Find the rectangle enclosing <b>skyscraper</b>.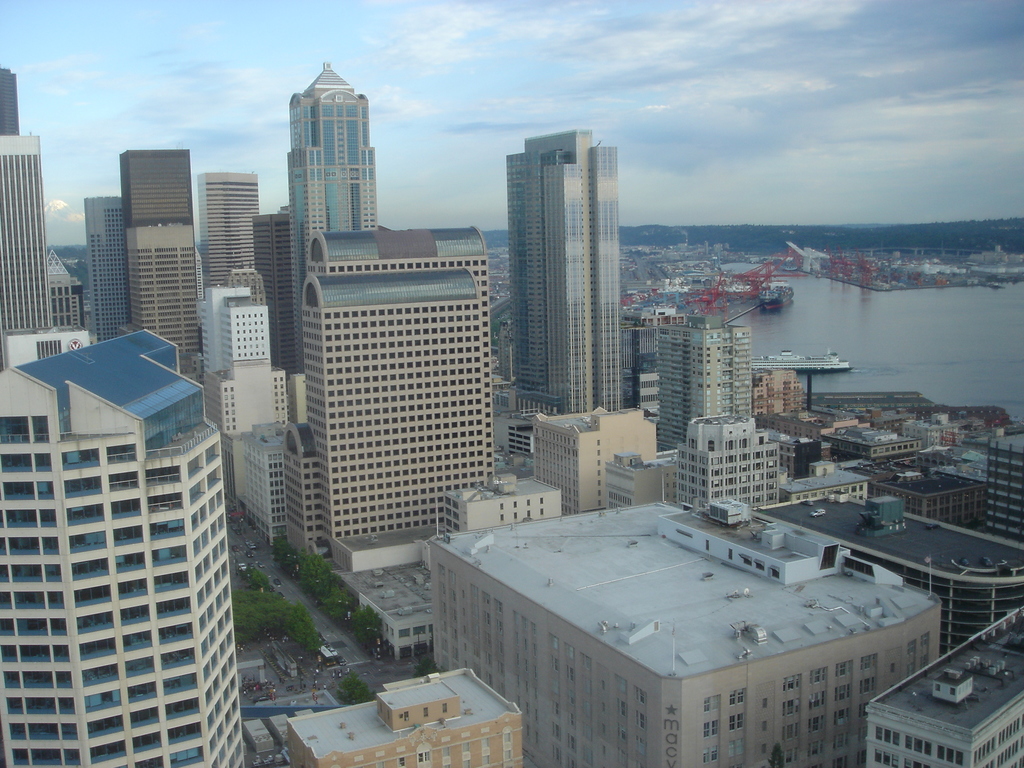
bbox=(677, 415, 772, 497).
